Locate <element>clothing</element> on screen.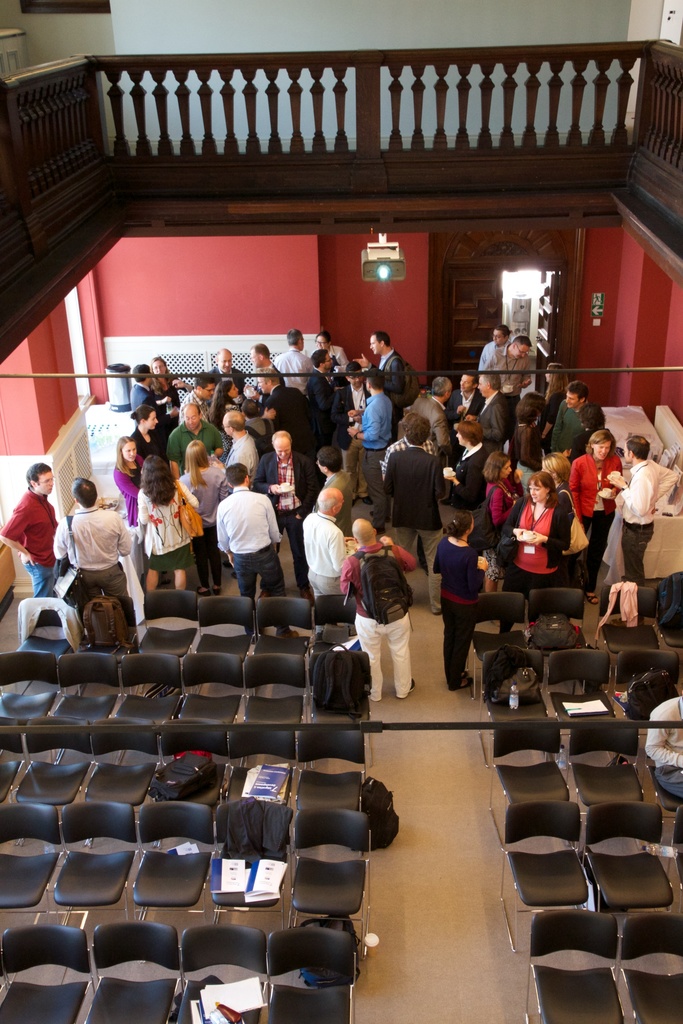
On screen at left=262, top=381, right=317, bottom=456.
